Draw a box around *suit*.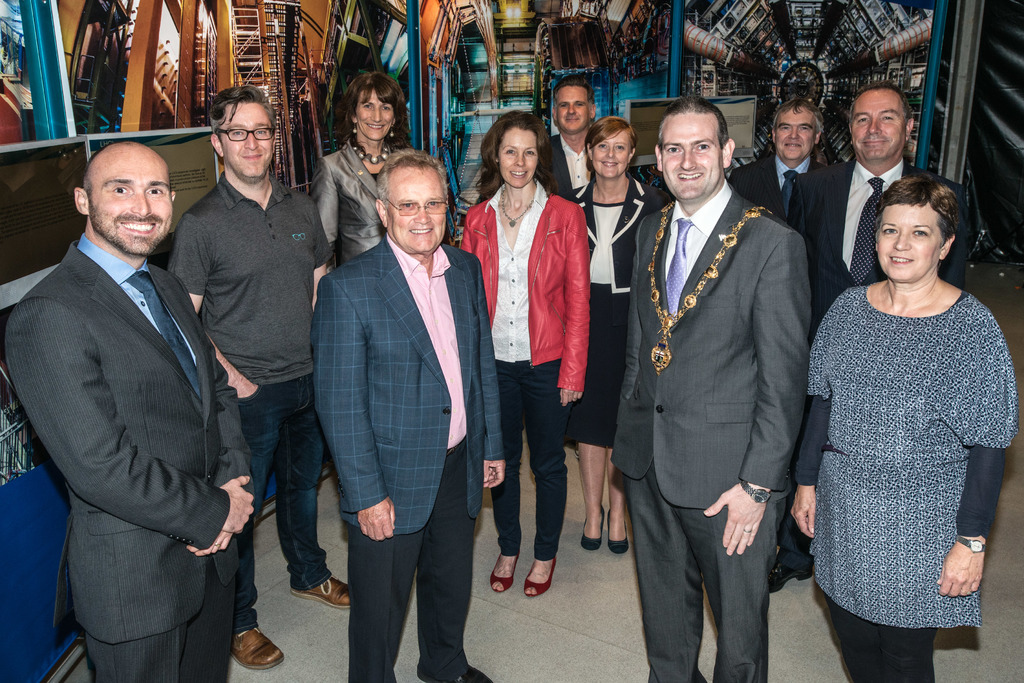
crop(309, 142, 403, 268).
